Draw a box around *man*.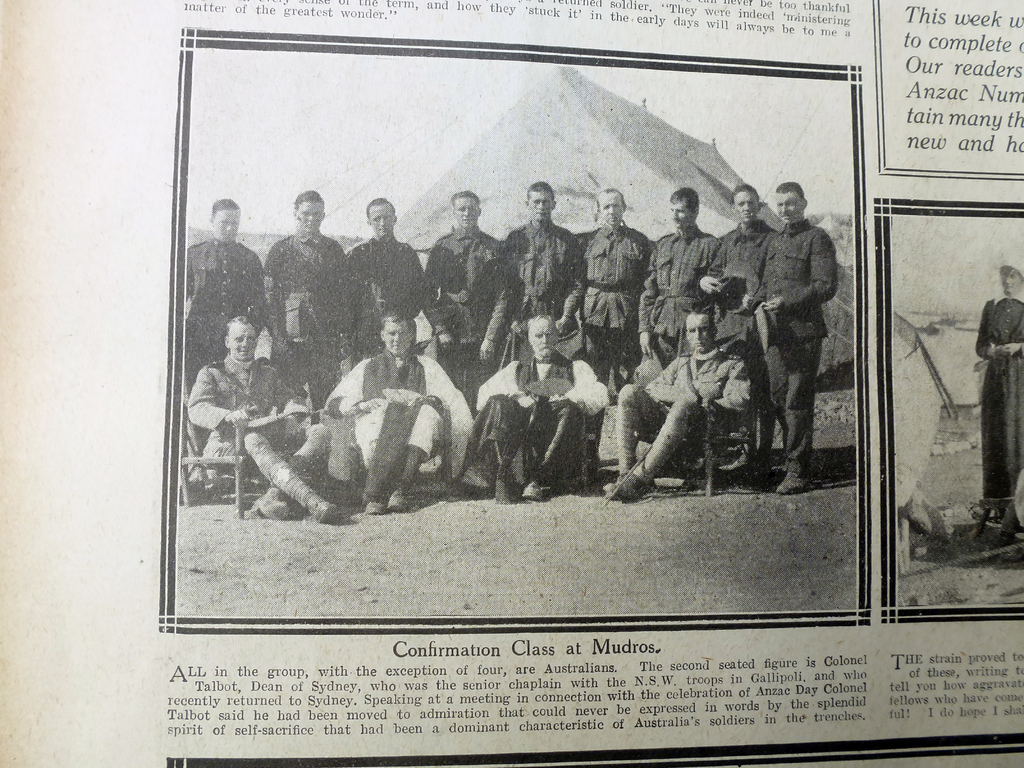
detection(189, 312, 333, 525).
